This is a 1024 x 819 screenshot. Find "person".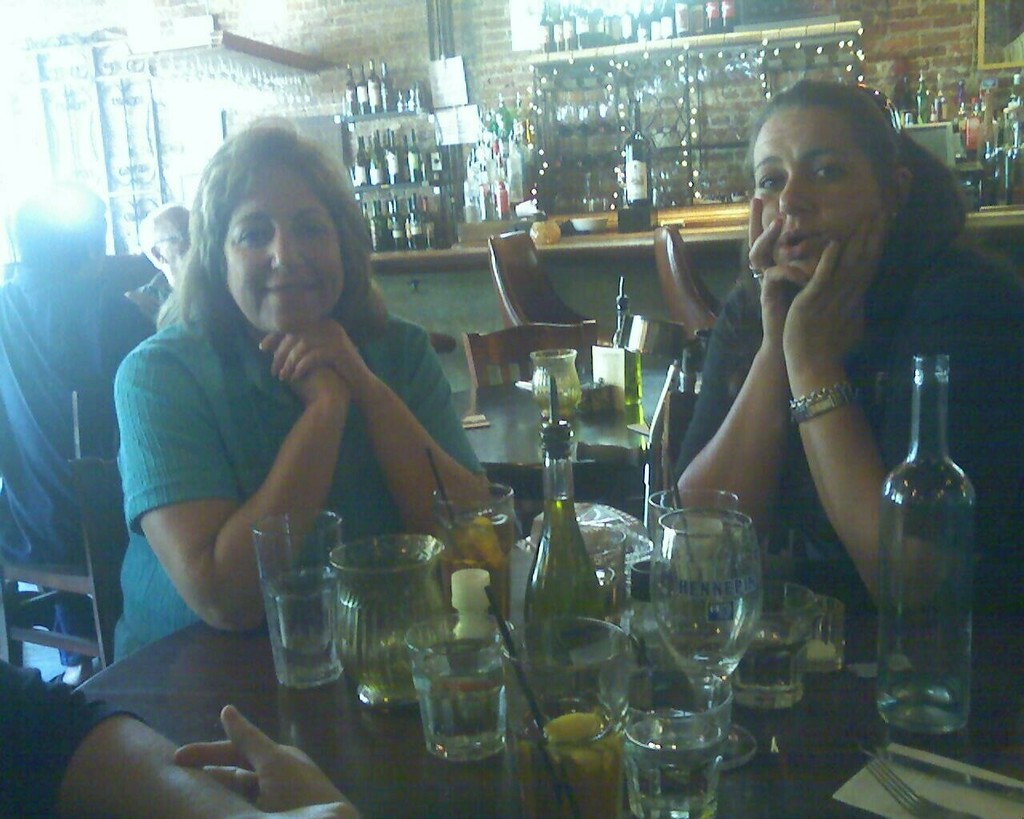
Bounding box: {"x1": 110, "y1": 119, "x2": 491, "y2": 665}.
